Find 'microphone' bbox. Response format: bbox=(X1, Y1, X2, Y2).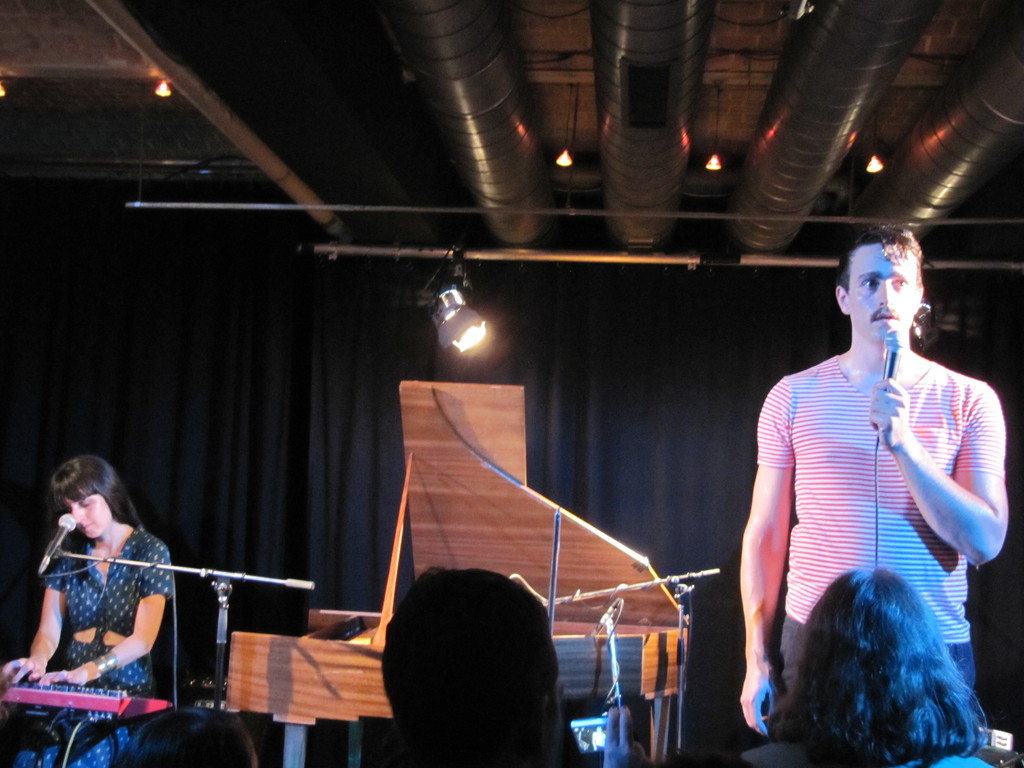
bbox=(883, 329, 906, 381).
